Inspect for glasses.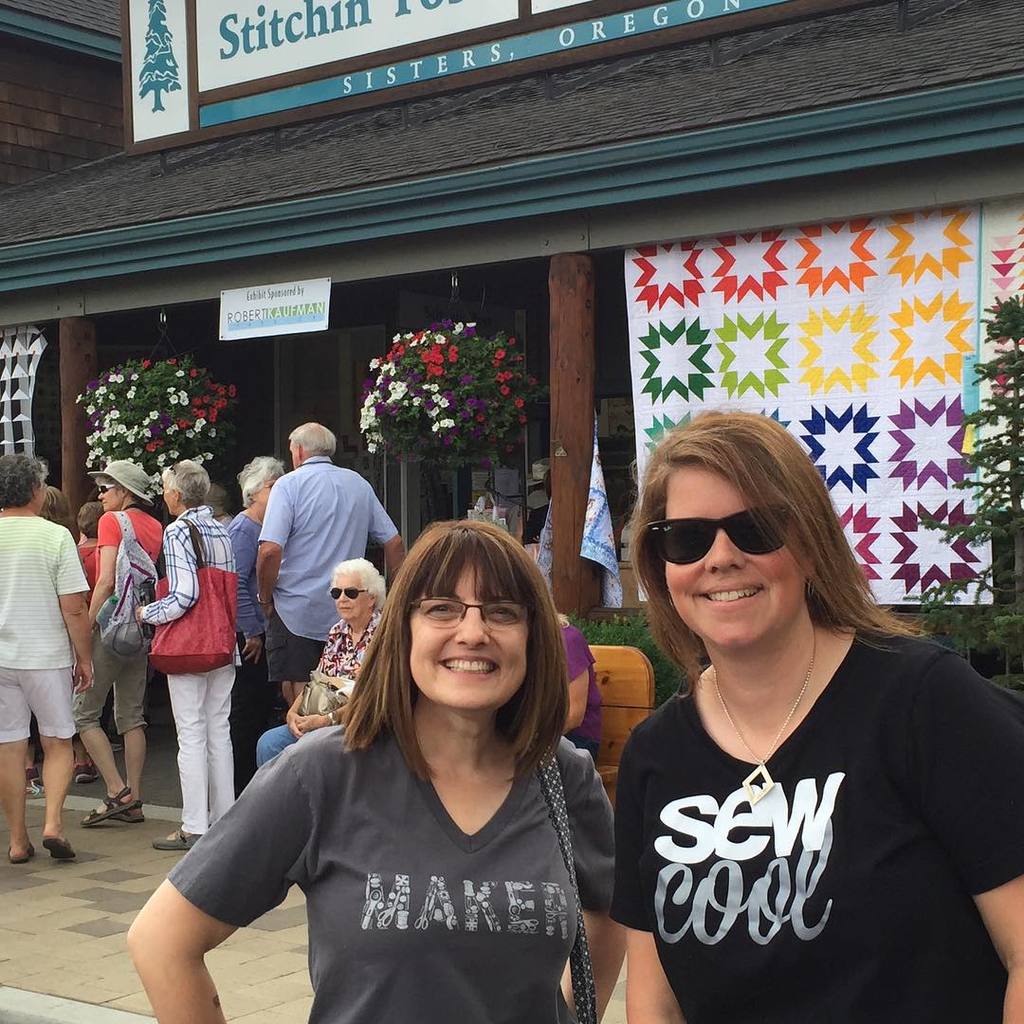
Inspection: bbox=(404, 594, 526, 634).
